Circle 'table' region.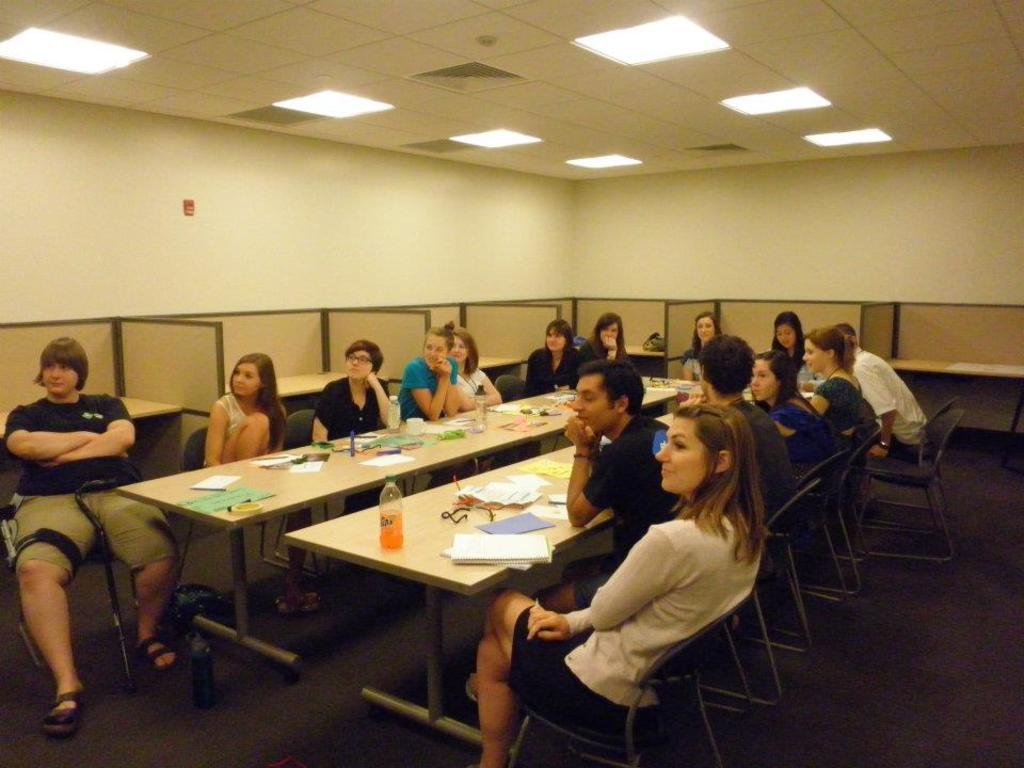
Region: (282,443,610,748).
